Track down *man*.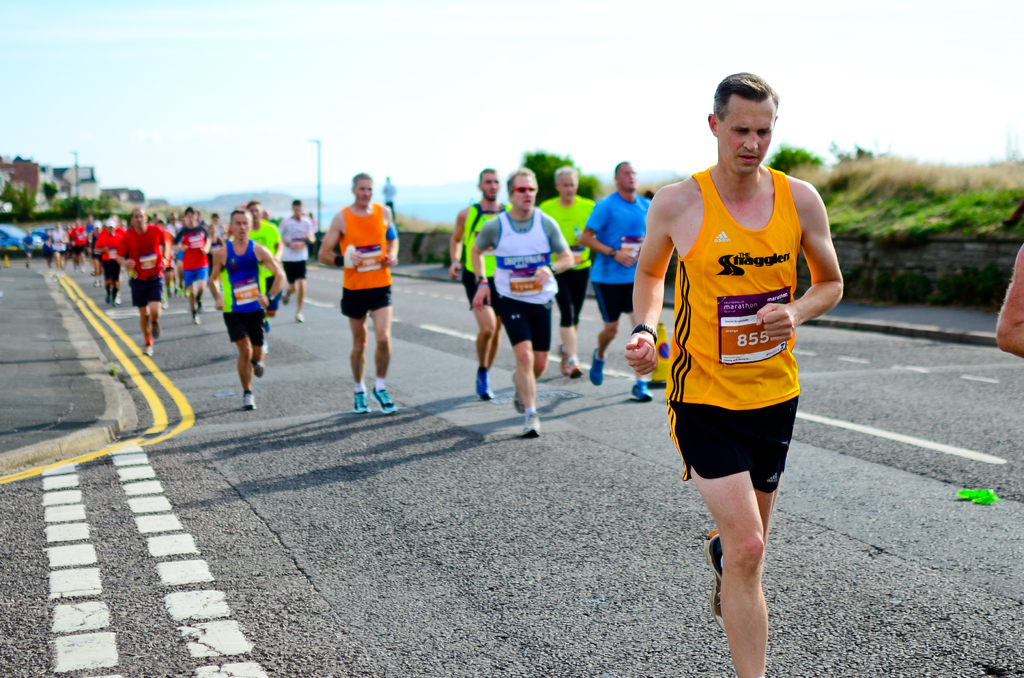
Tracked to bbox=(314, 173, 401, 417).
